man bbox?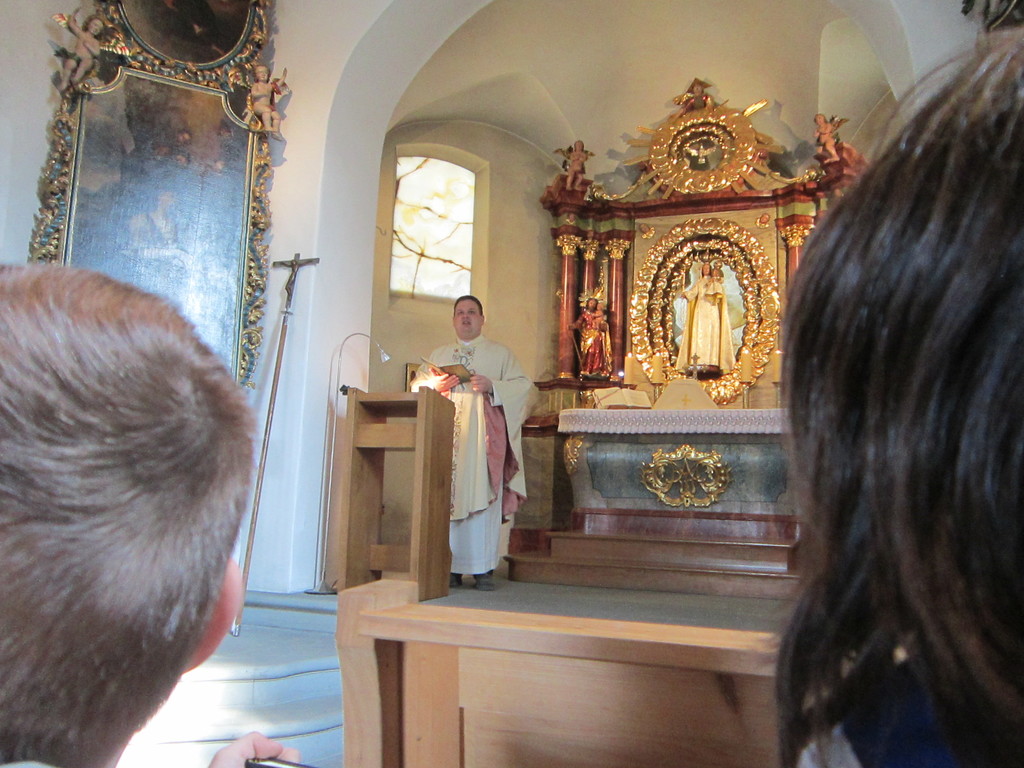
bbox=(672, 259, 724, 371)
